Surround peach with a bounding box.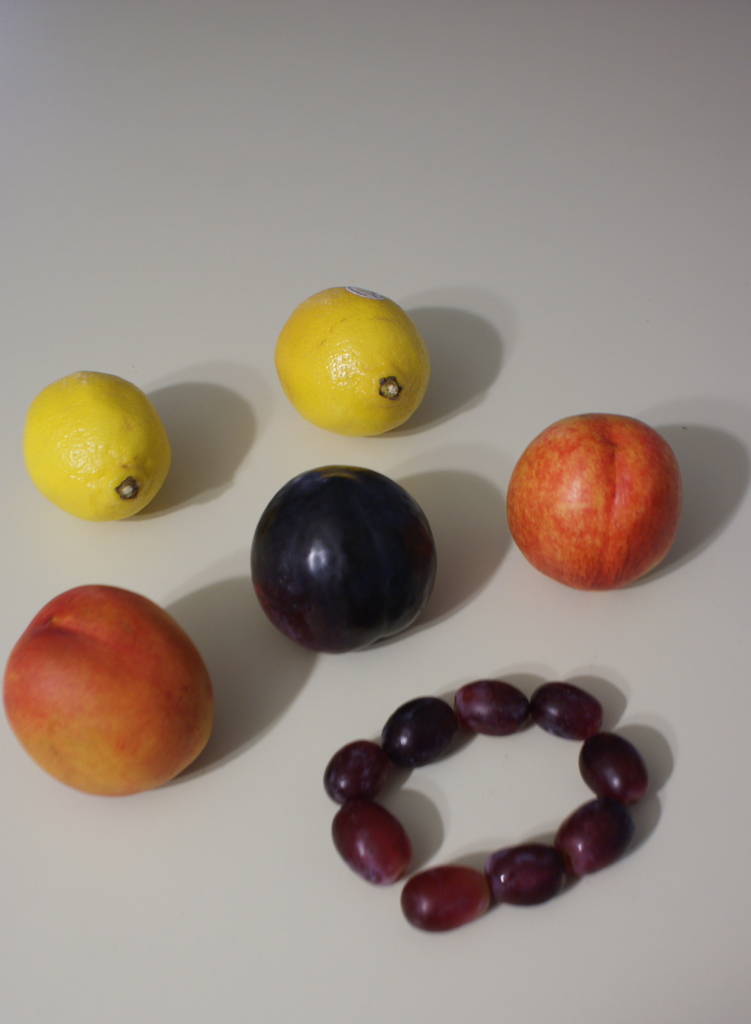
box=[508, 413, 685, 588].
